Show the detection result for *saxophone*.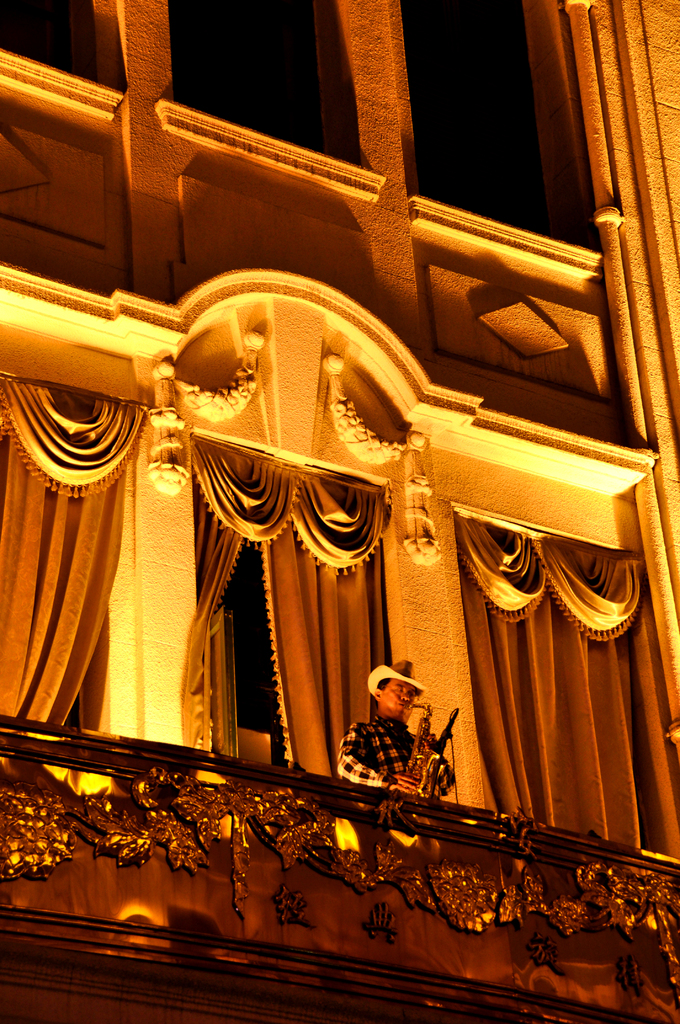
<box>391,706,463,792</box>.
